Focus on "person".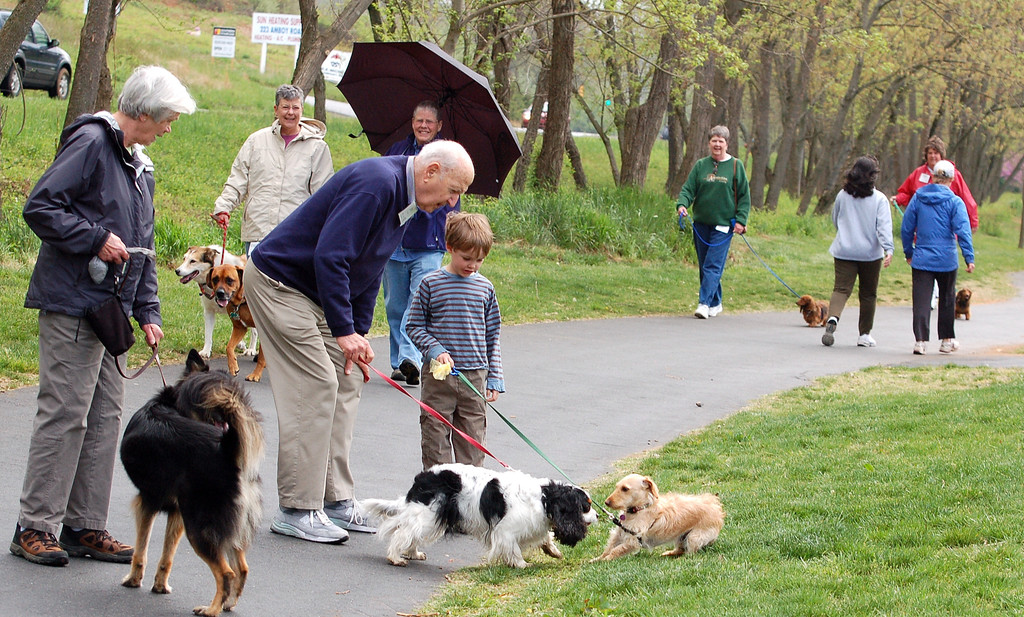
Focused at bbox(404, 212, 505, 534).
